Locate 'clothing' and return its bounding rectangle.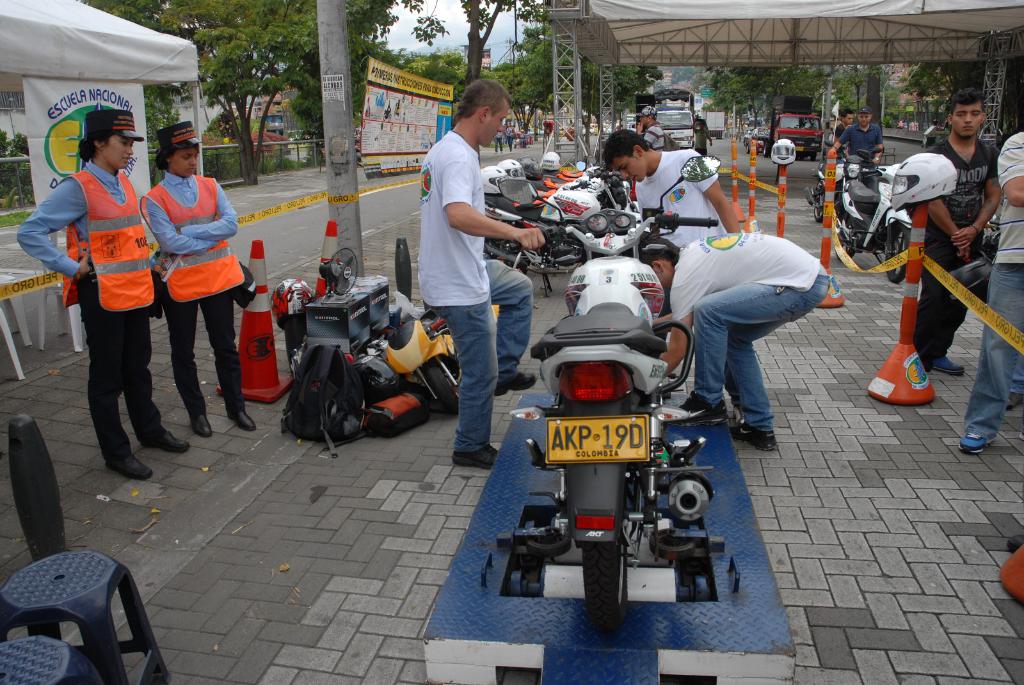
837, 122, 881, 155.
